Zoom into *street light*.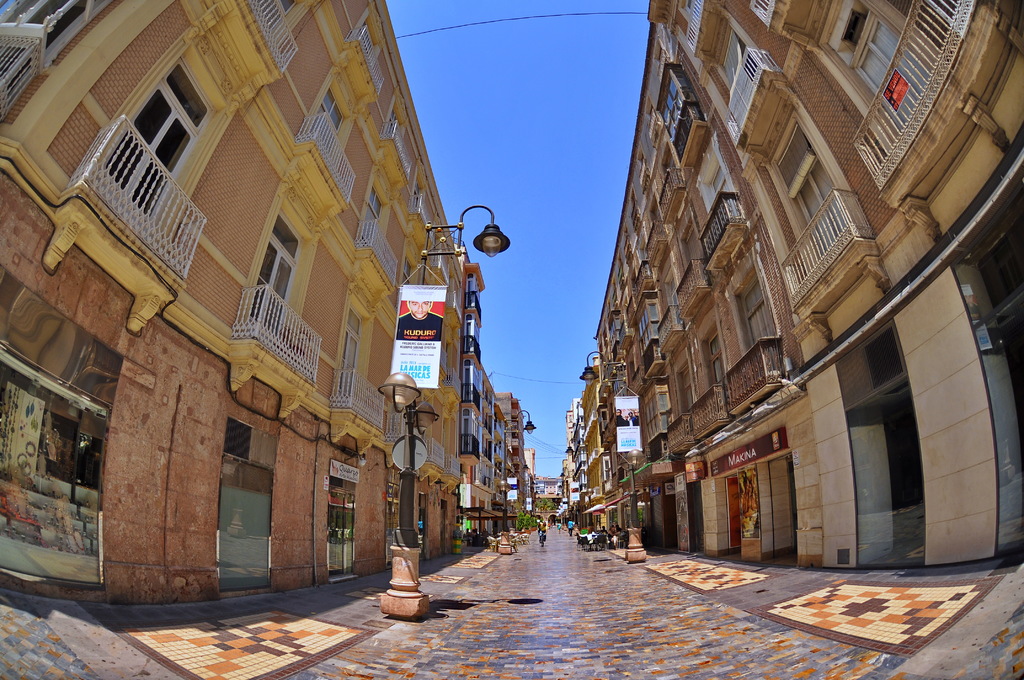
Zoom target: x1=616 y1=449 x2=645 y2=562.
